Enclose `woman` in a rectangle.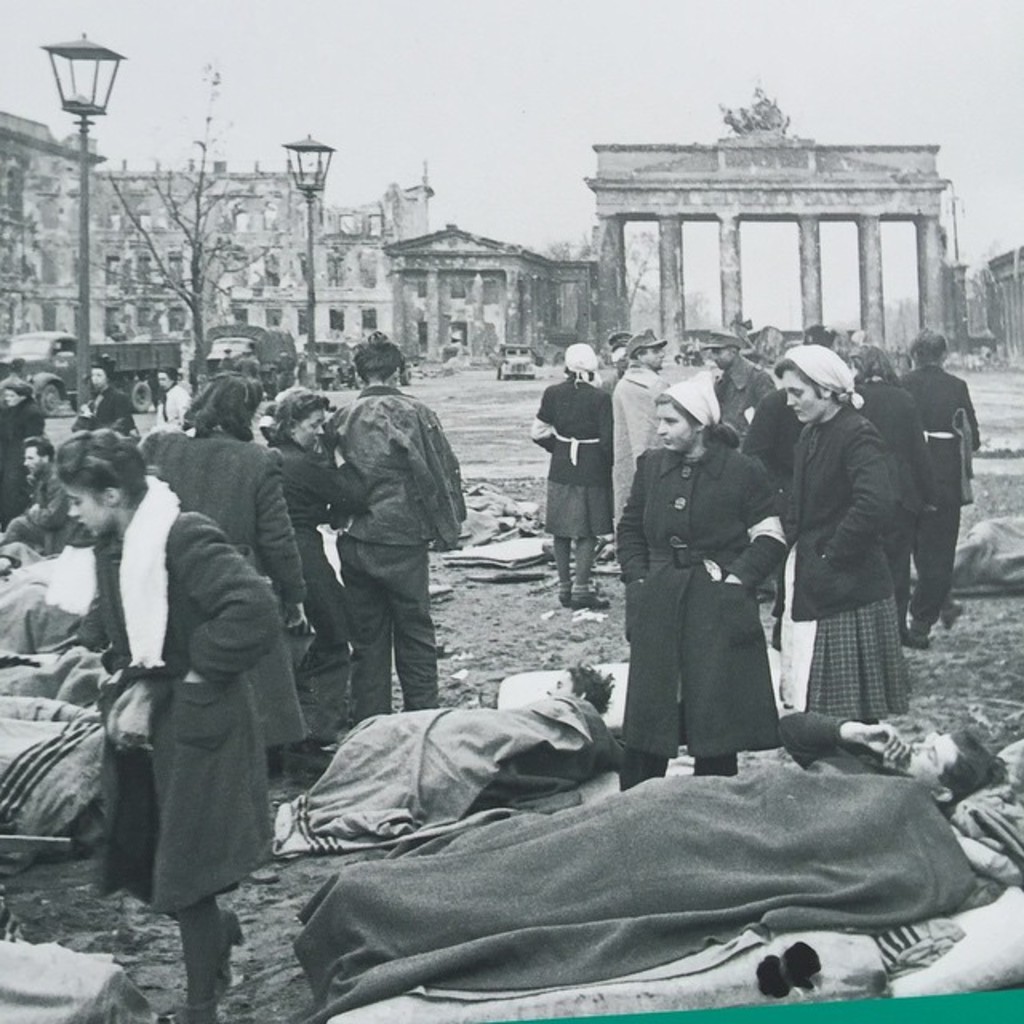
locate(619, 395, 802, 813).
